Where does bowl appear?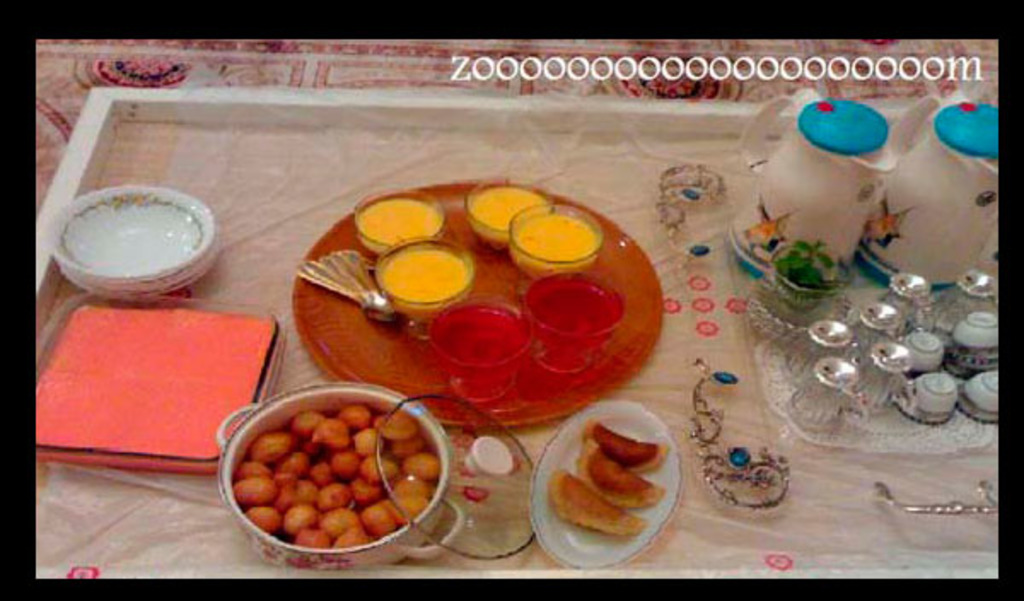
Appears at left=367, top=237, right=478, bottom=341.
